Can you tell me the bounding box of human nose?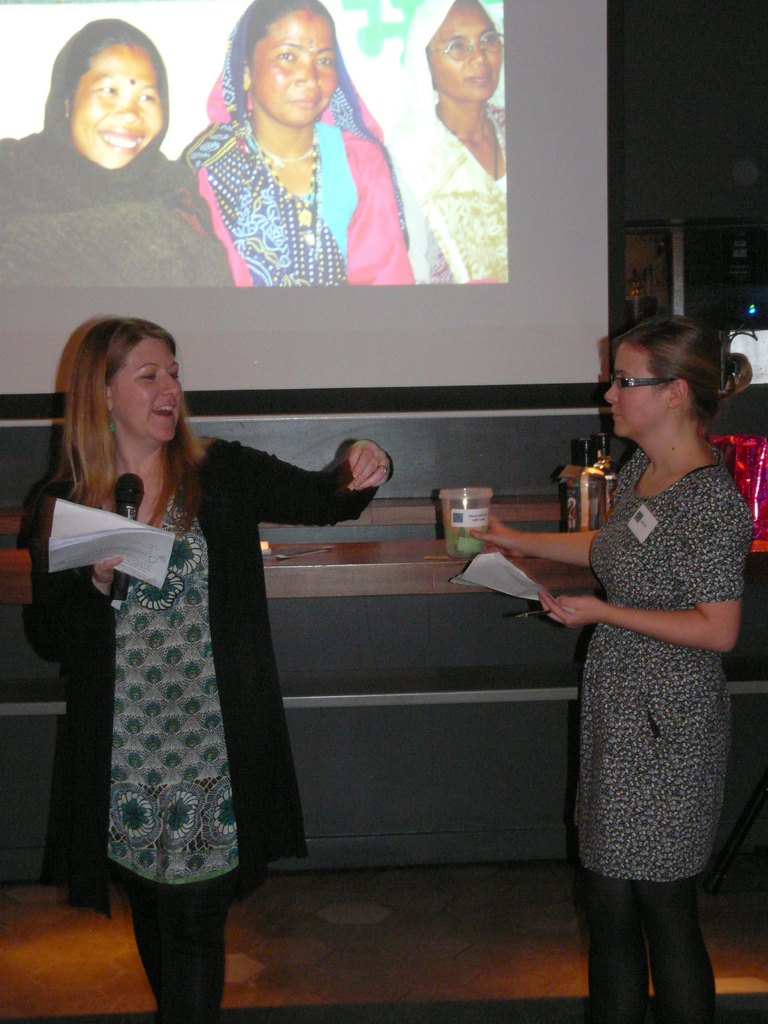
BBox(291, 60, 324, 92).
